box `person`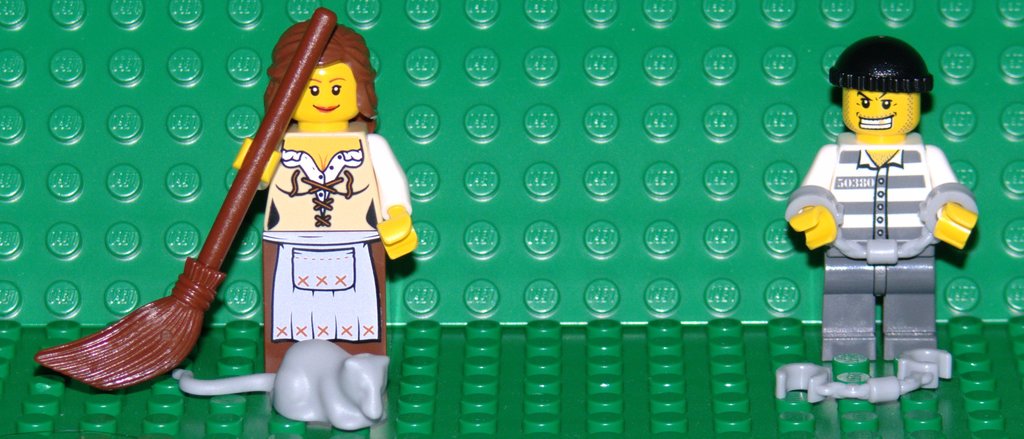
box(772, 16, 985, 402)
